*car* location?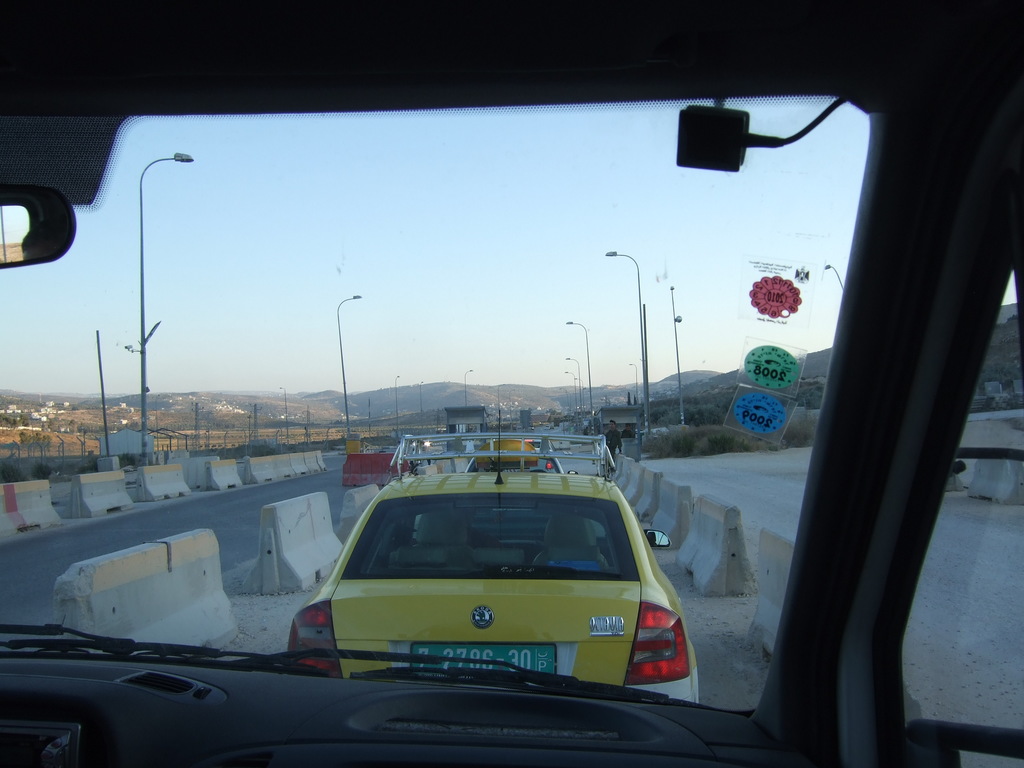
box=[0, 0, 1023, 767]
